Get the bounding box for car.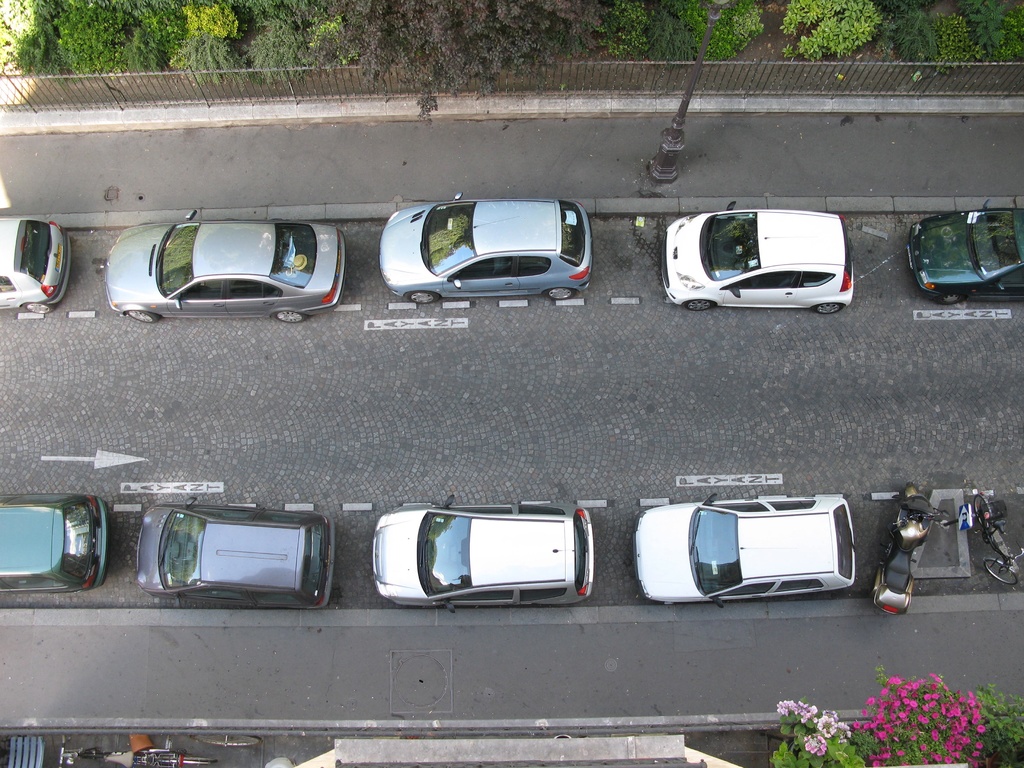
0,218,76,327.
